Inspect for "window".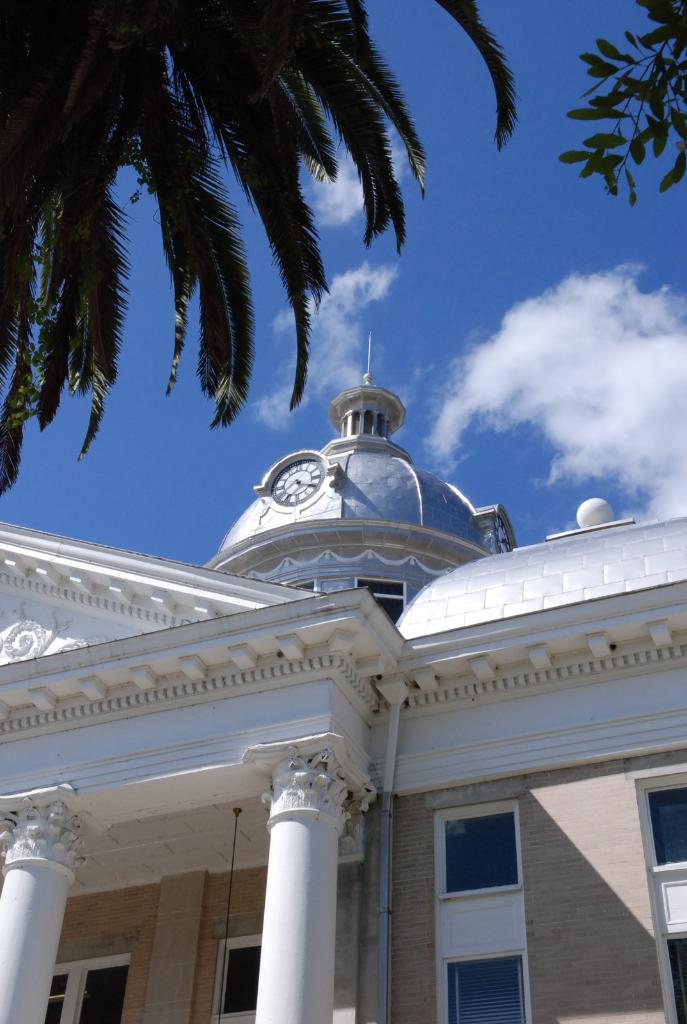
Inspection: box=[658, 926, 682, 1023].
